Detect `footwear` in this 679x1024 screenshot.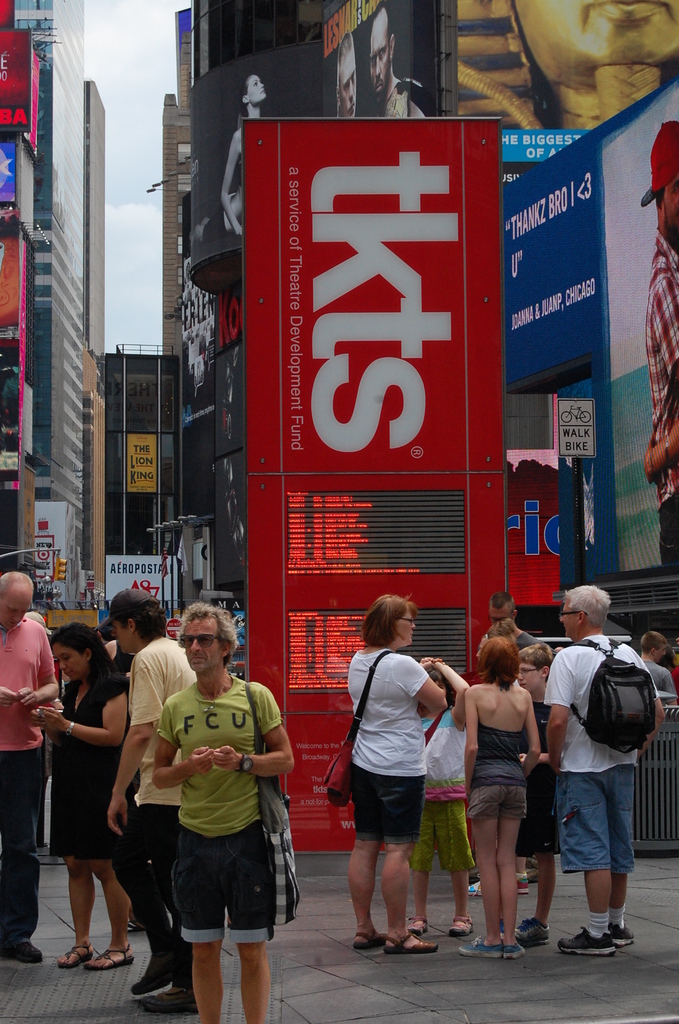
Detection: [461, 867, 490, 902].
